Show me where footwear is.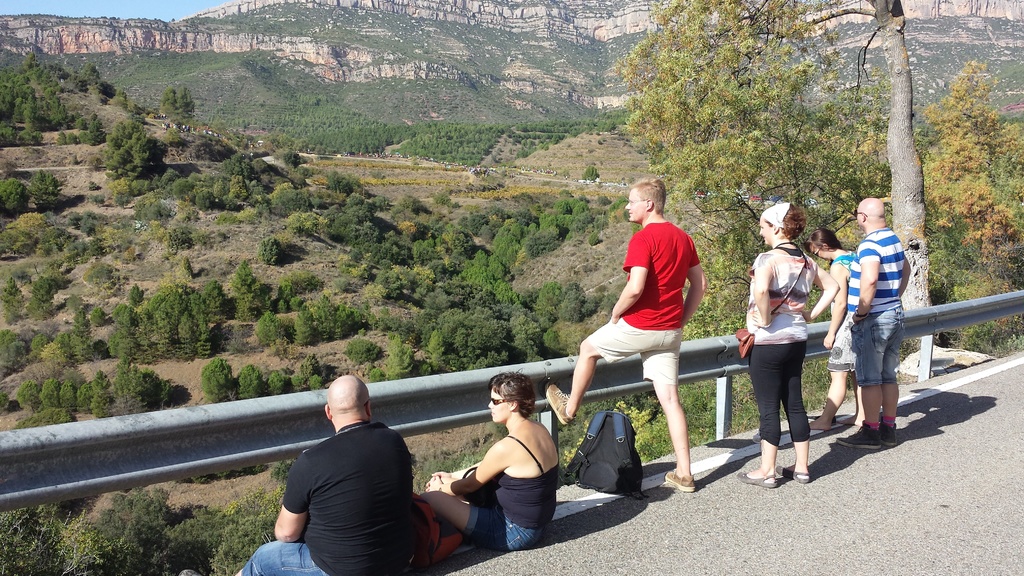
footwear is at [x1=664, y1=473, x2=691, y2=490].
